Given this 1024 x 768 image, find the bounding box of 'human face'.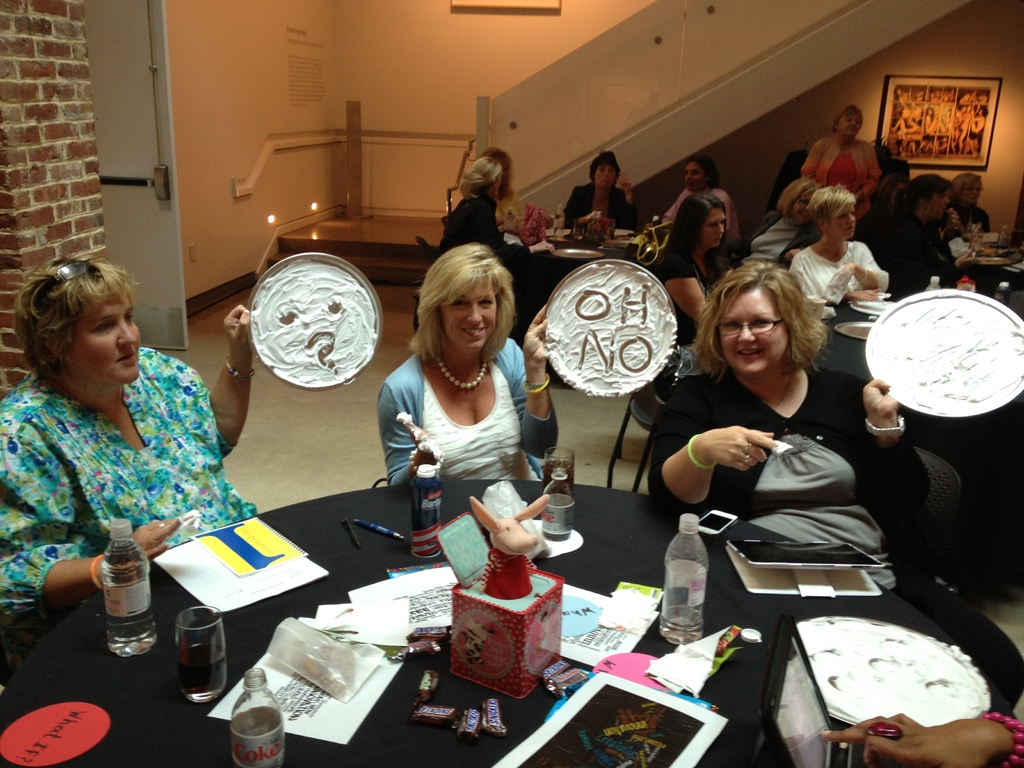
l=441, t=274, r=498, b=350.
